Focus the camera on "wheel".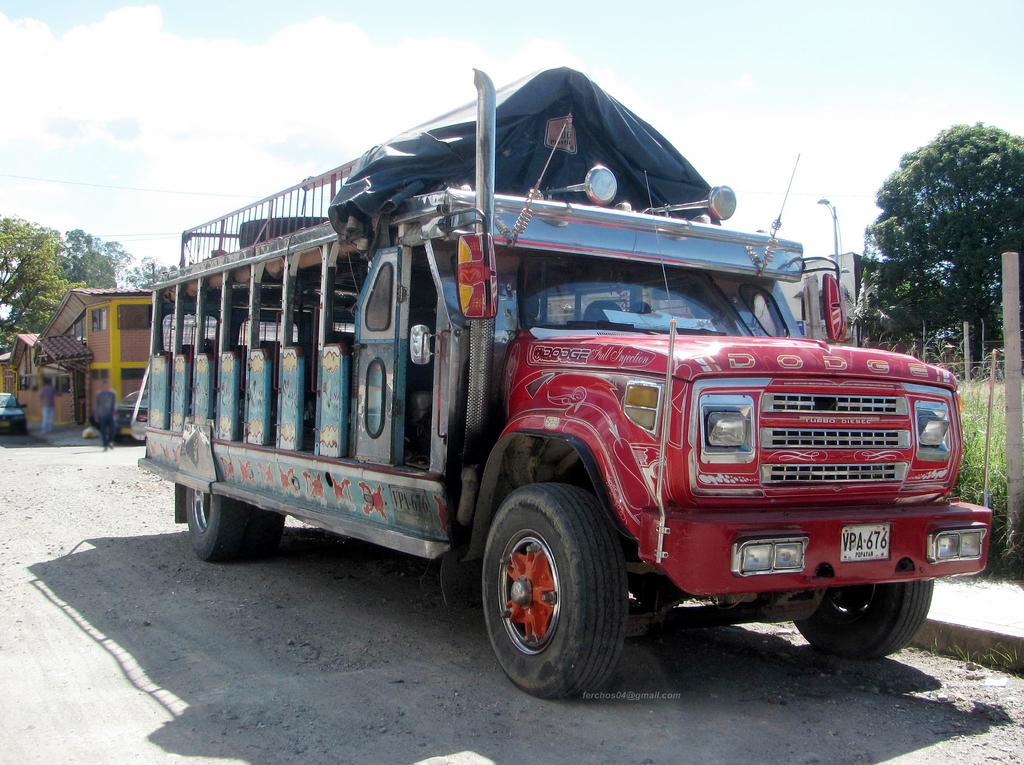
Focus region: {"x1": 795, "y1": 575, "x2": 933, "y2": 664}.
